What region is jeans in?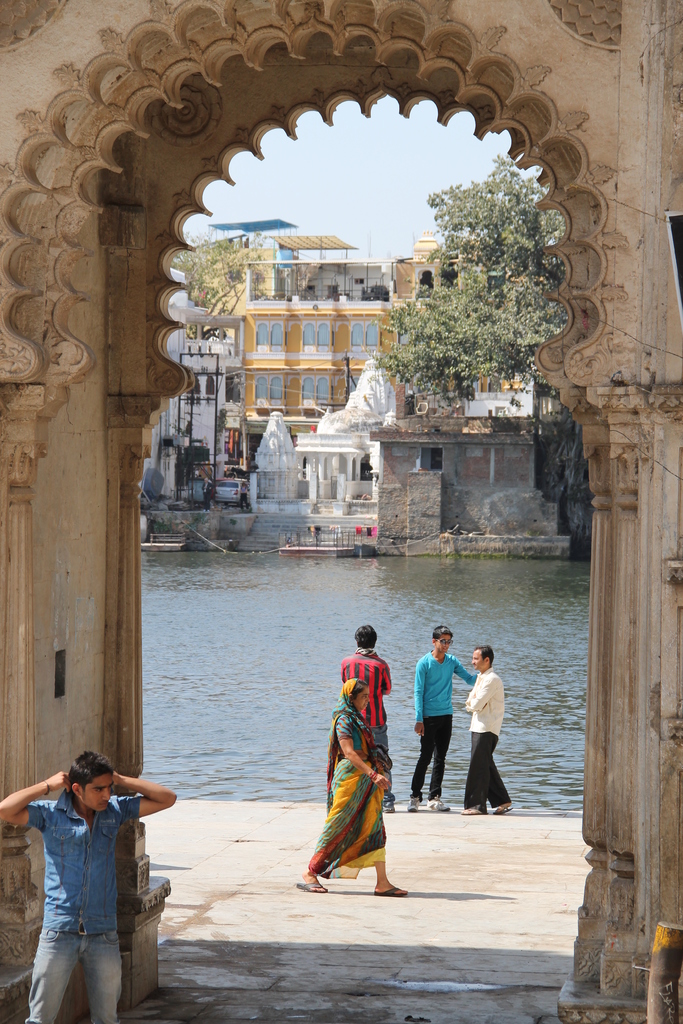
(x1=372, y1=721, x2=393, y2=805).
